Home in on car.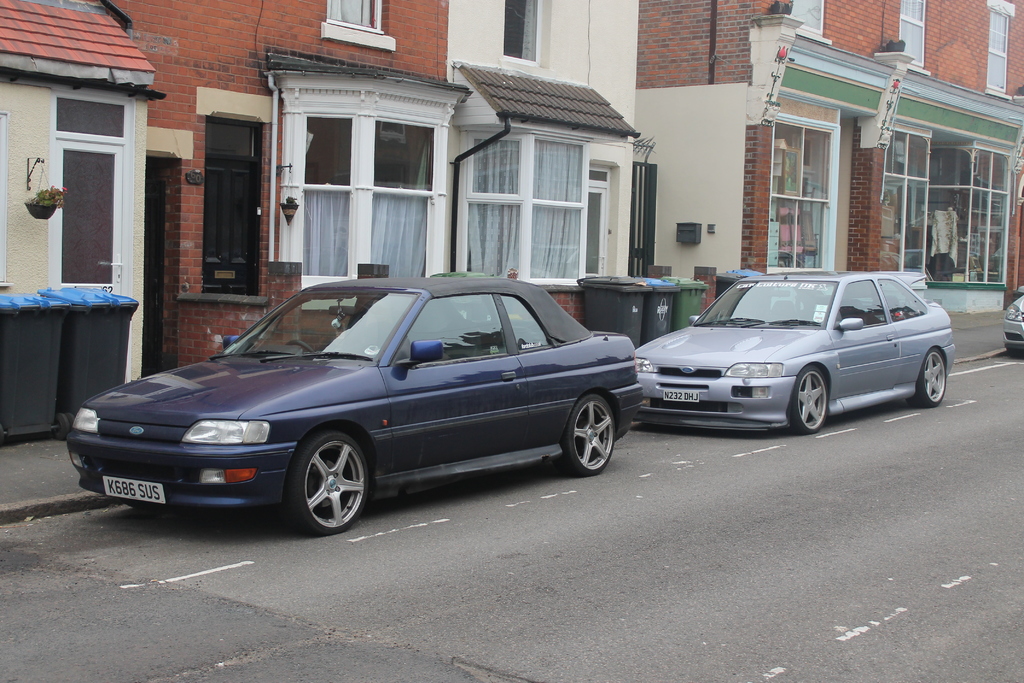
Homed in at 1001/283/1023/359.
